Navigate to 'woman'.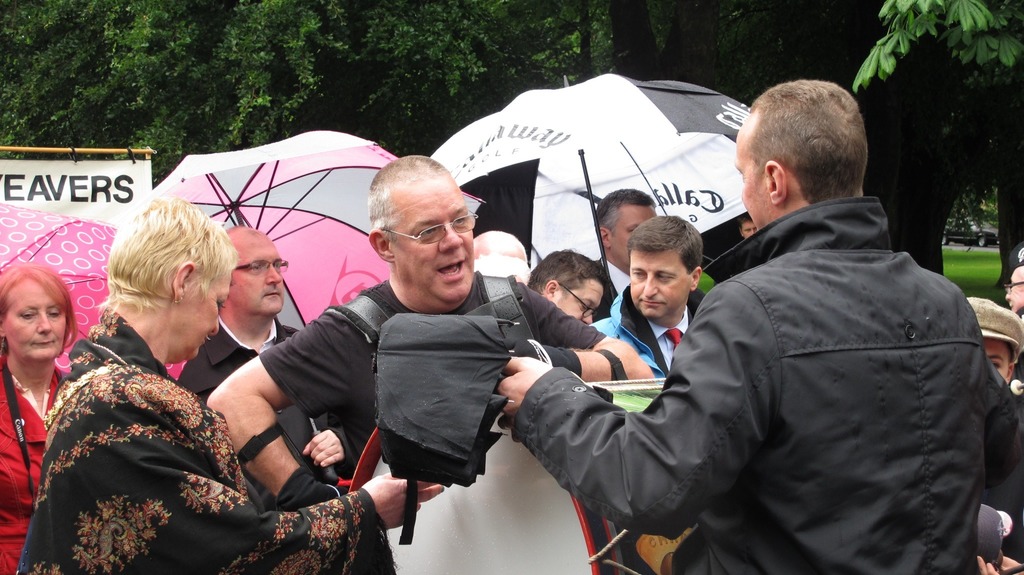
Navigation target: {"x1": 0, "y1": 269, "x2": 92, "y2": 574}.
